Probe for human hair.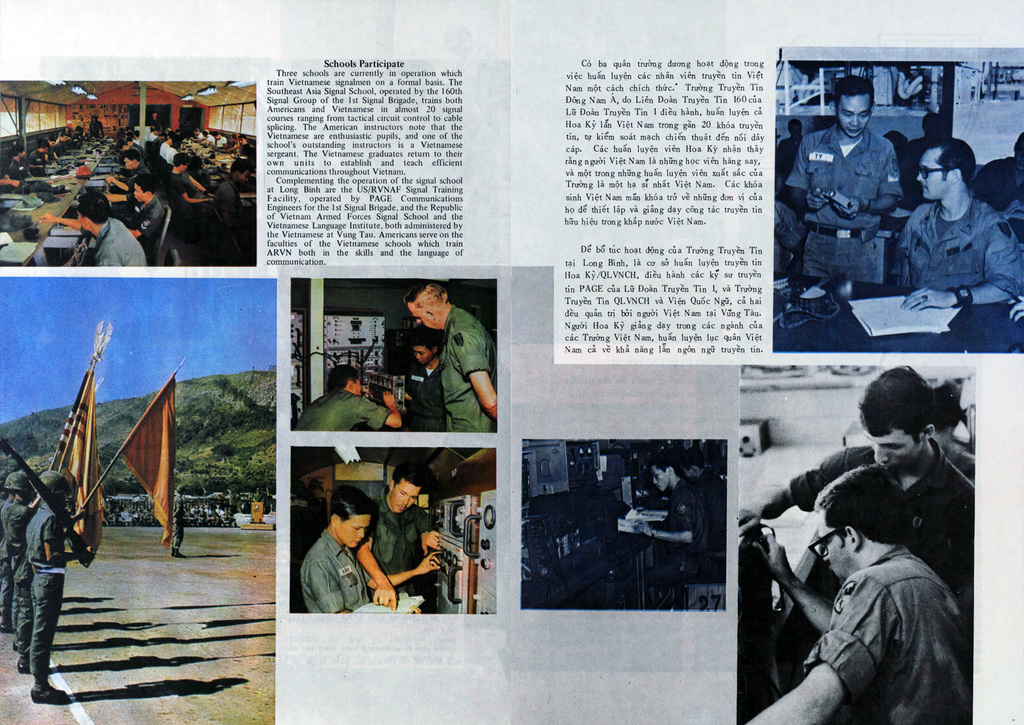
Probe result: locate(168, 136, 182, 147).
